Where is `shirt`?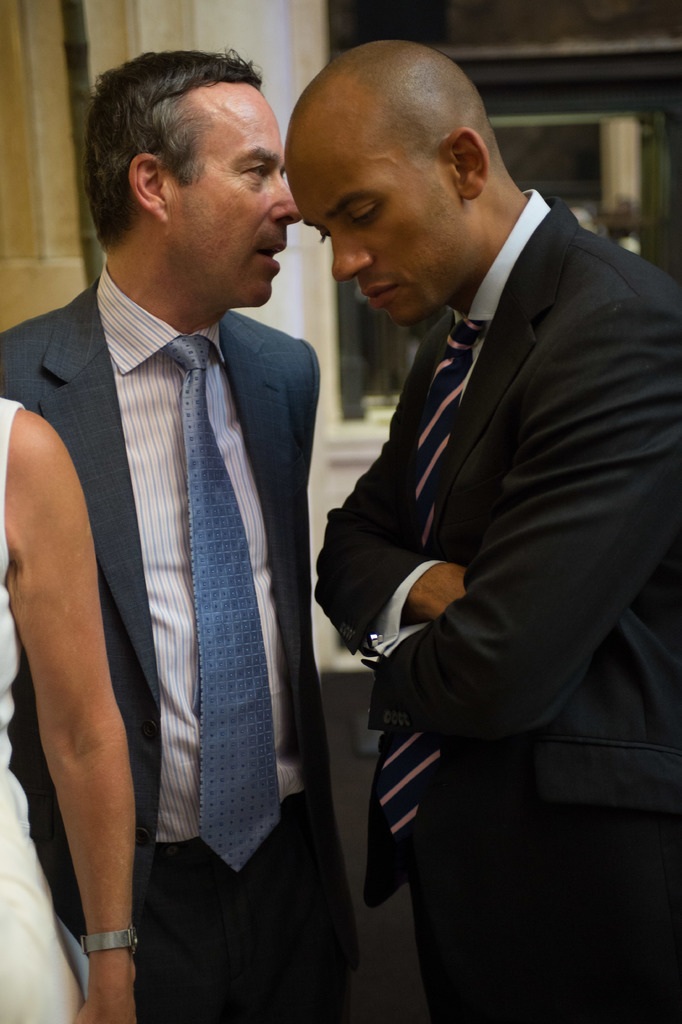
x1=279, y1=196, x2=663, y2=833.
